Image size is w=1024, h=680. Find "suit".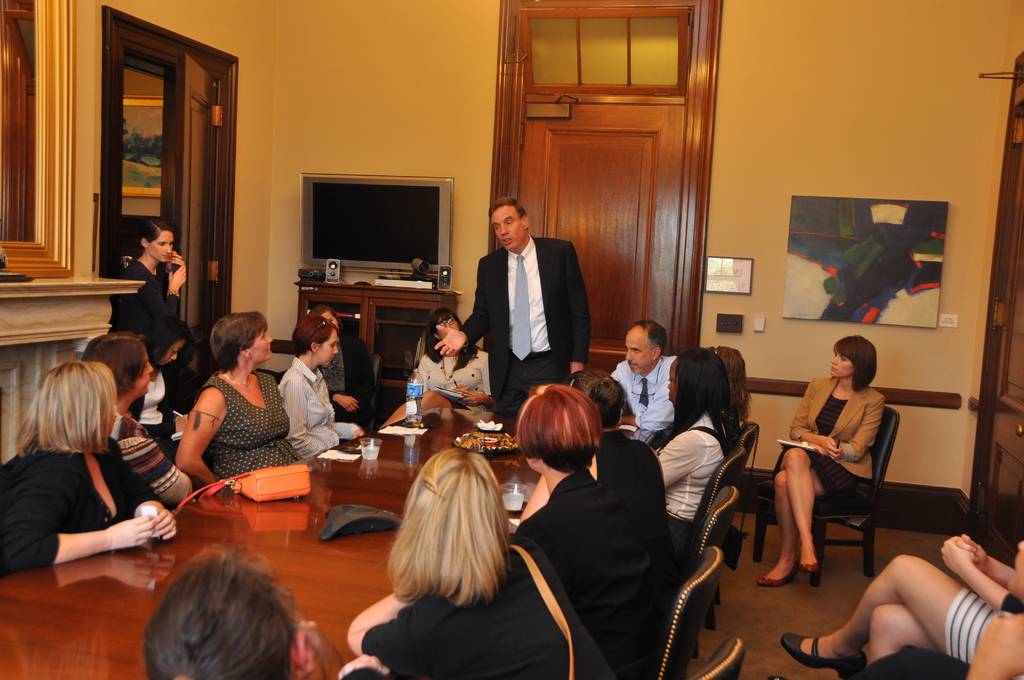
[591,429,698,638].
